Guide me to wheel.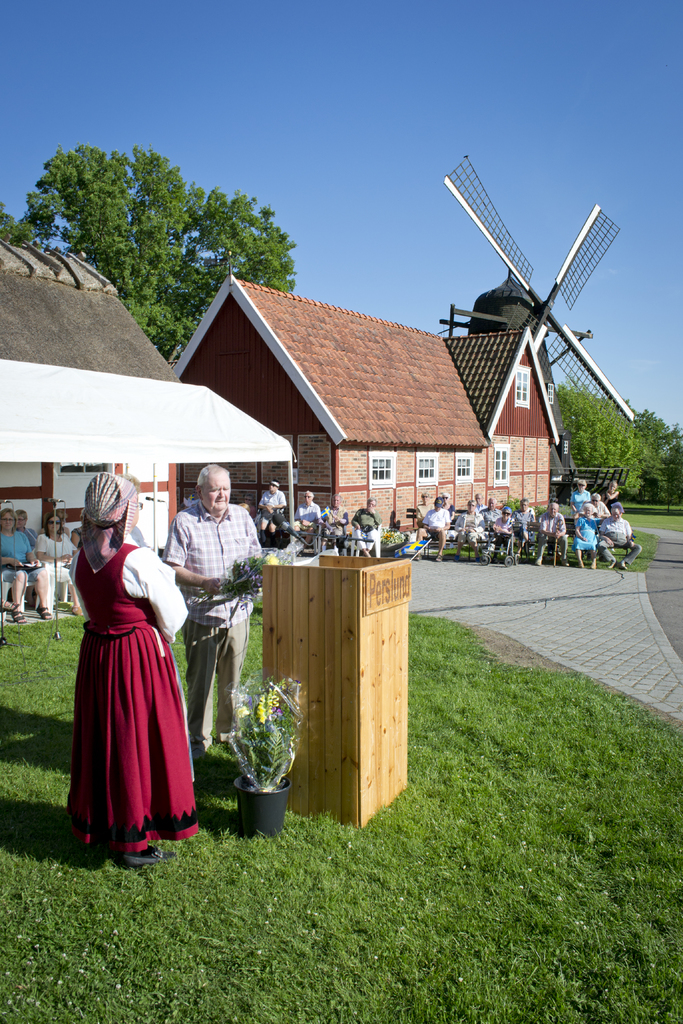
Guidance: 504, 555, 513, 567.
